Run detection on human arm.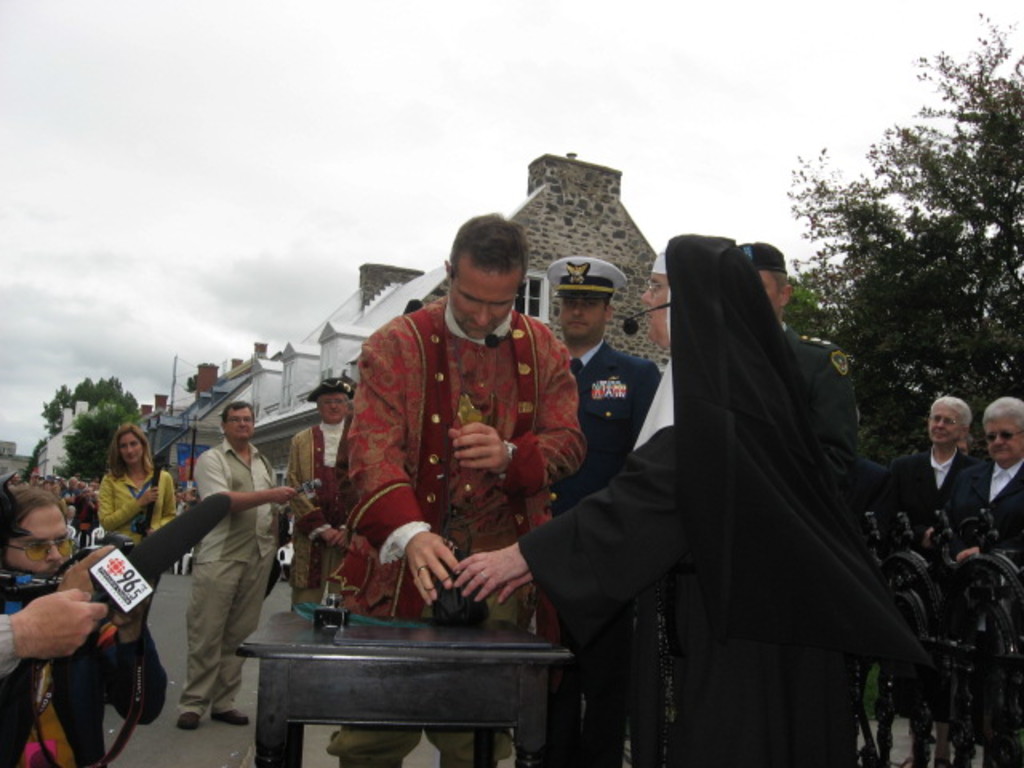
Result: x1=341 y1=336 x2=462 y2=610.
